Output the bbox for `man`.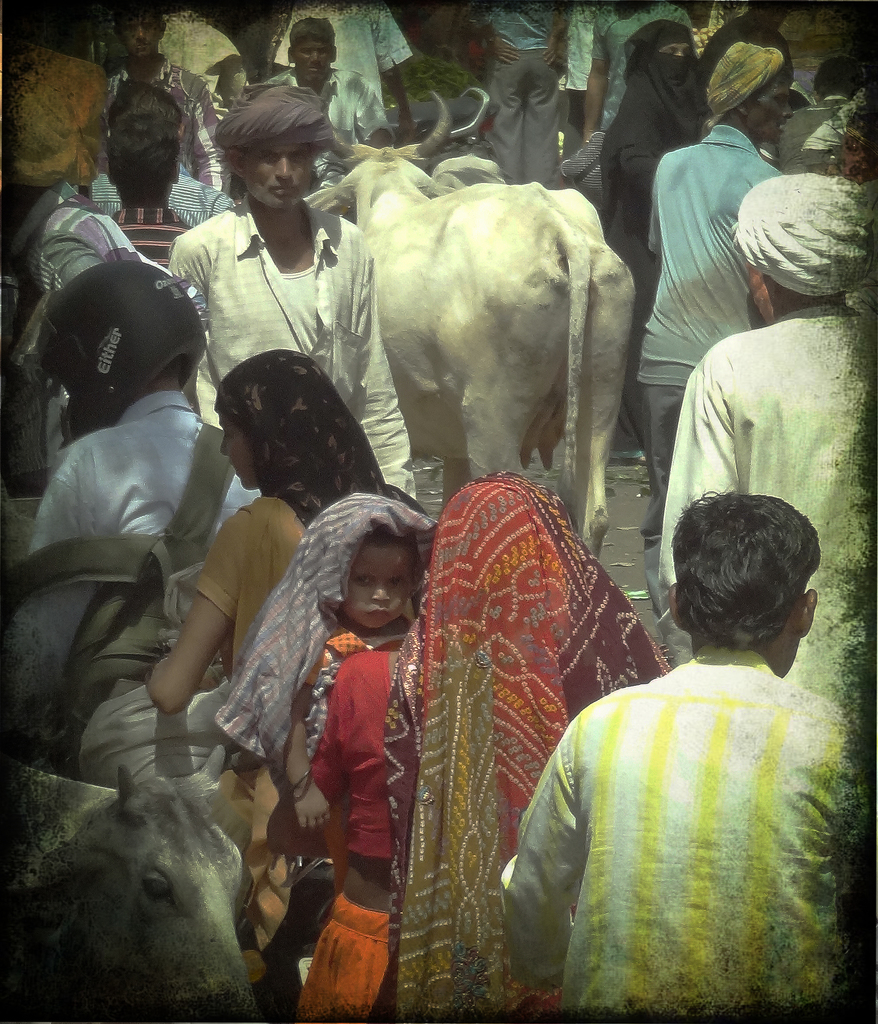
l=659, t=169, r=877, b=719.
